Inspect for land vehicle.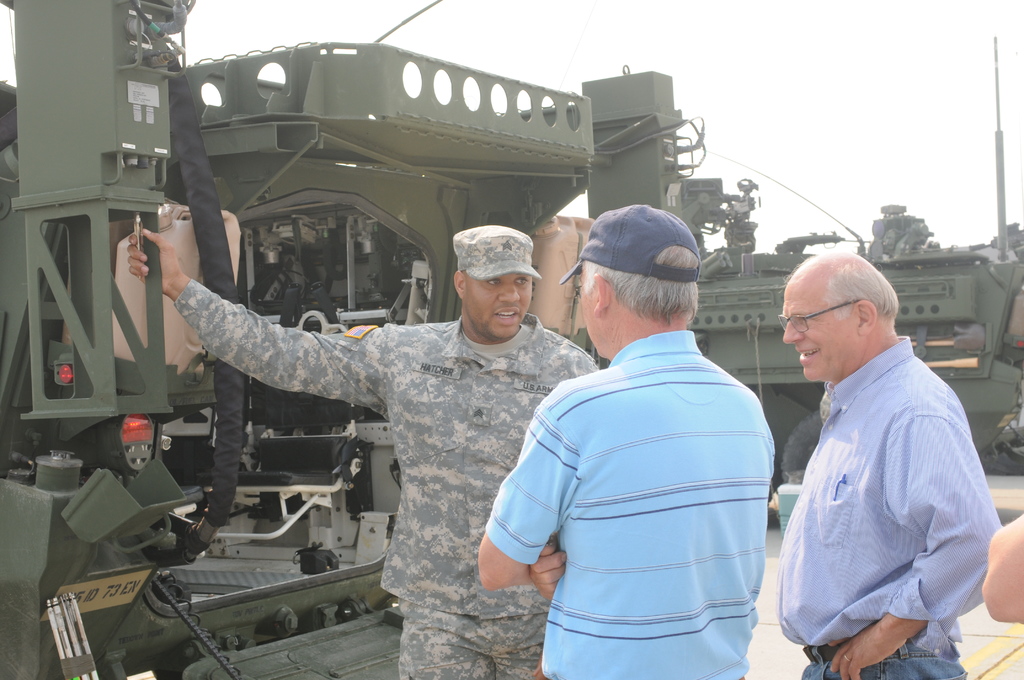
Inspection: left=585, top=65, right=1023, bottom=504.
